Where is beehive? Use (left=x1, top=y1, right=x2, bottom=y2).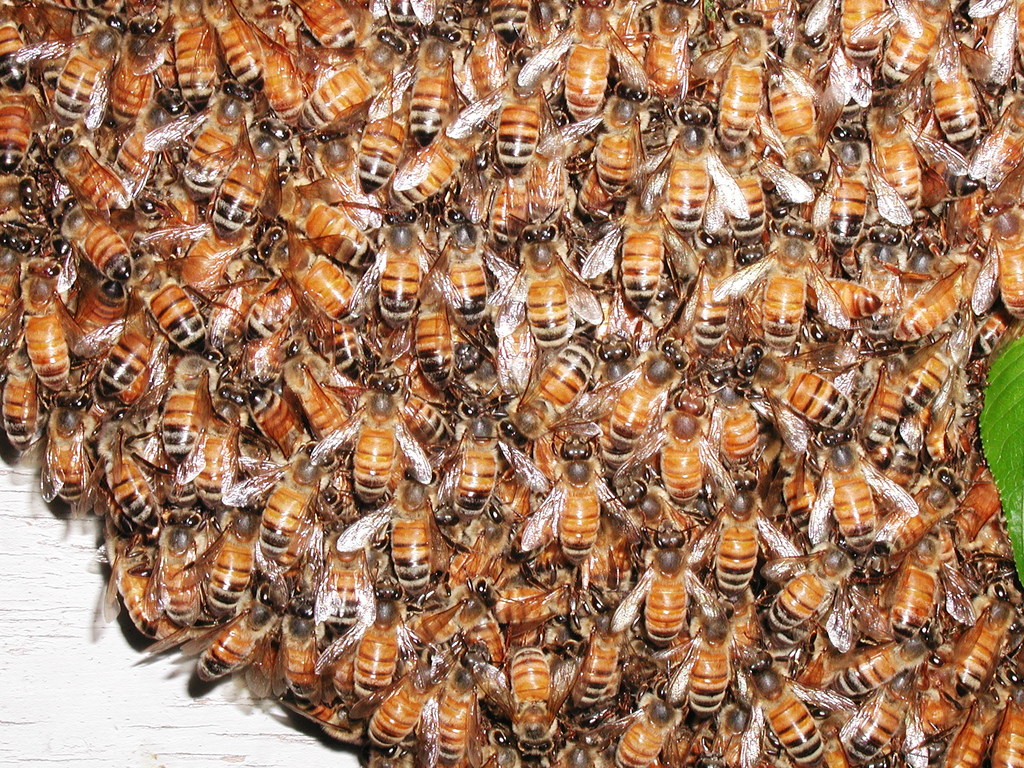
(left=0, top=0, right=1023, bottom=767).
